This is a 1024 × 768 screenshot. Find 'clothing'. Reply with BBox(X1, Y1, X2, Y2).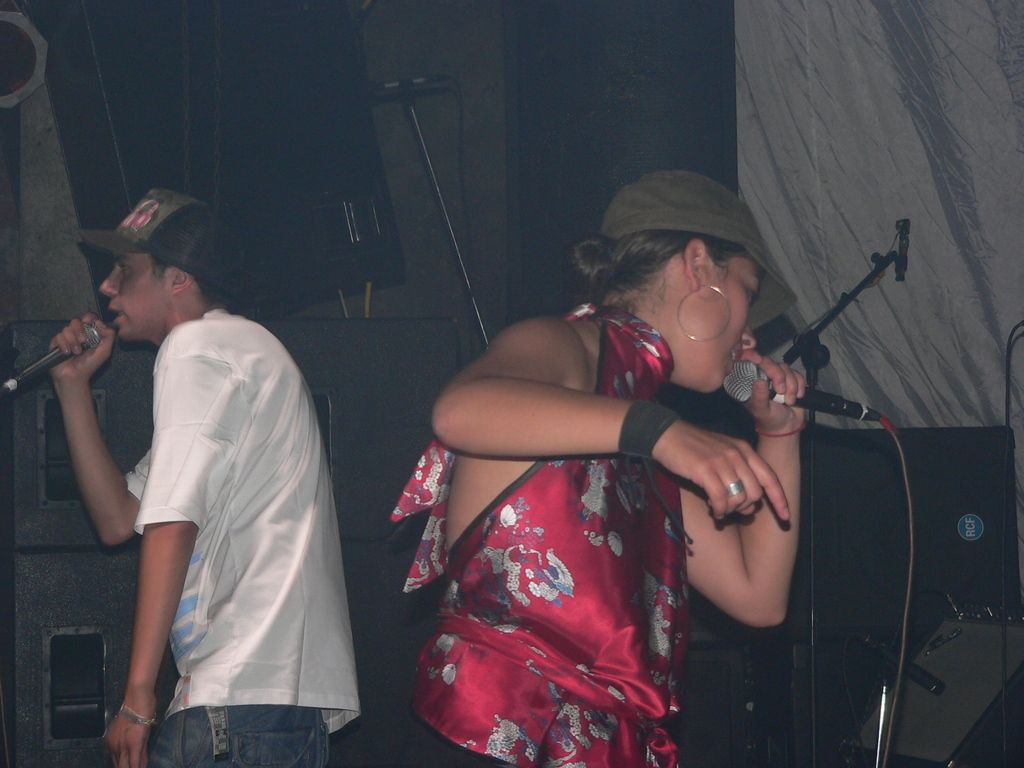
BBox(396, 296, 693, 767).
